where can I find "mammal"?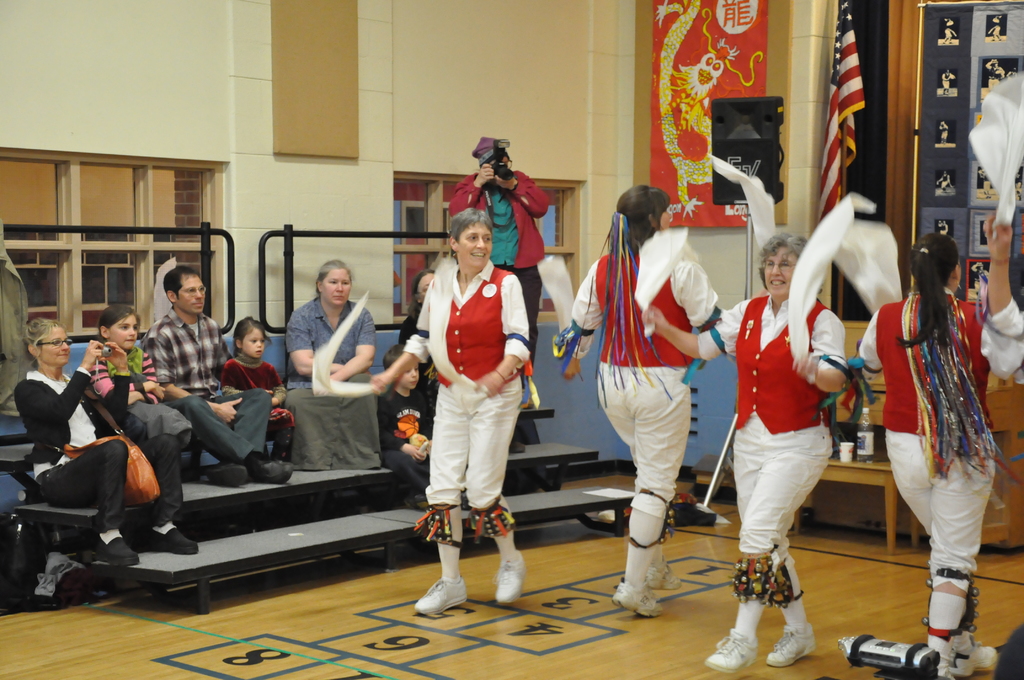
You can find it at <bbox>221, 319, 294, 450</bbox>.
